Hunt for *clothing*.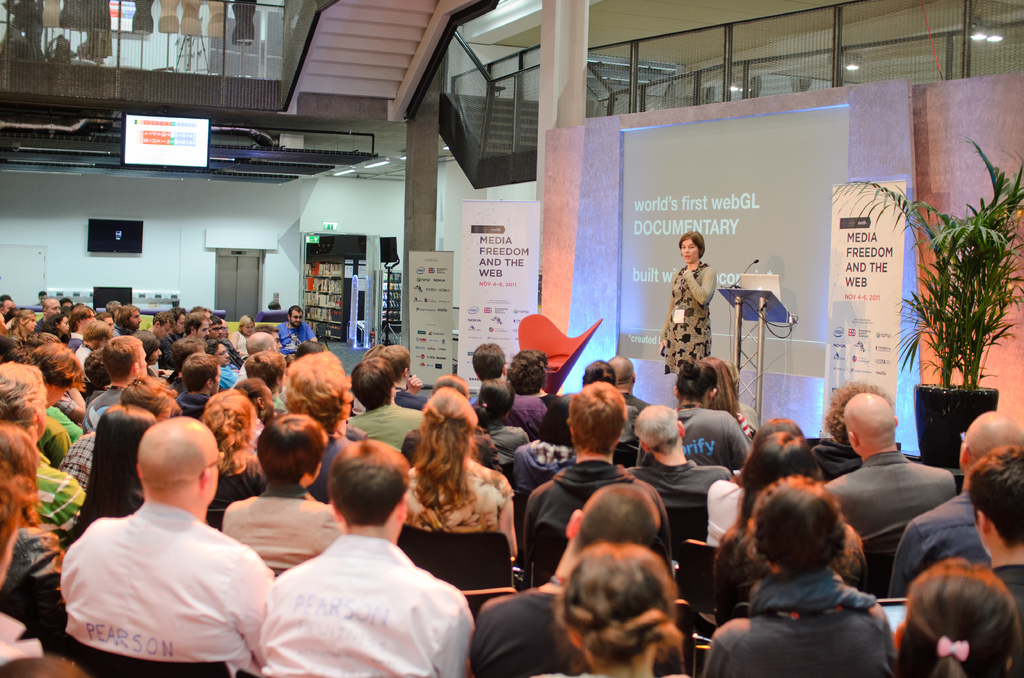
Hunted down at x1=706 y1=567 x2=899 y2=677.
